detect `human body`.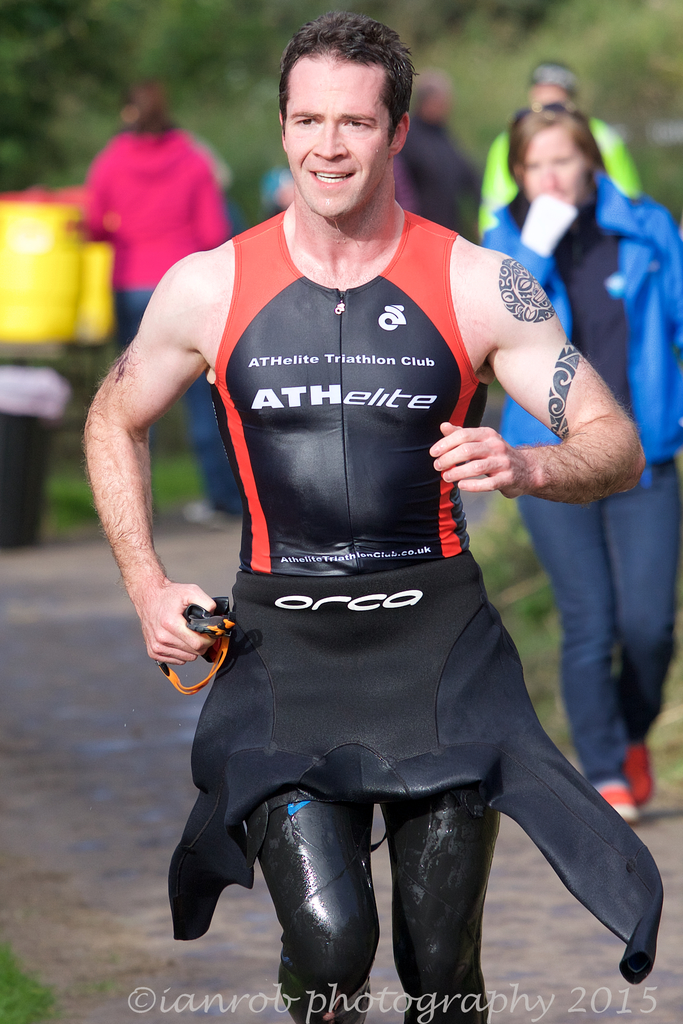
Detected at Rect(470, 50, 635, 236).
